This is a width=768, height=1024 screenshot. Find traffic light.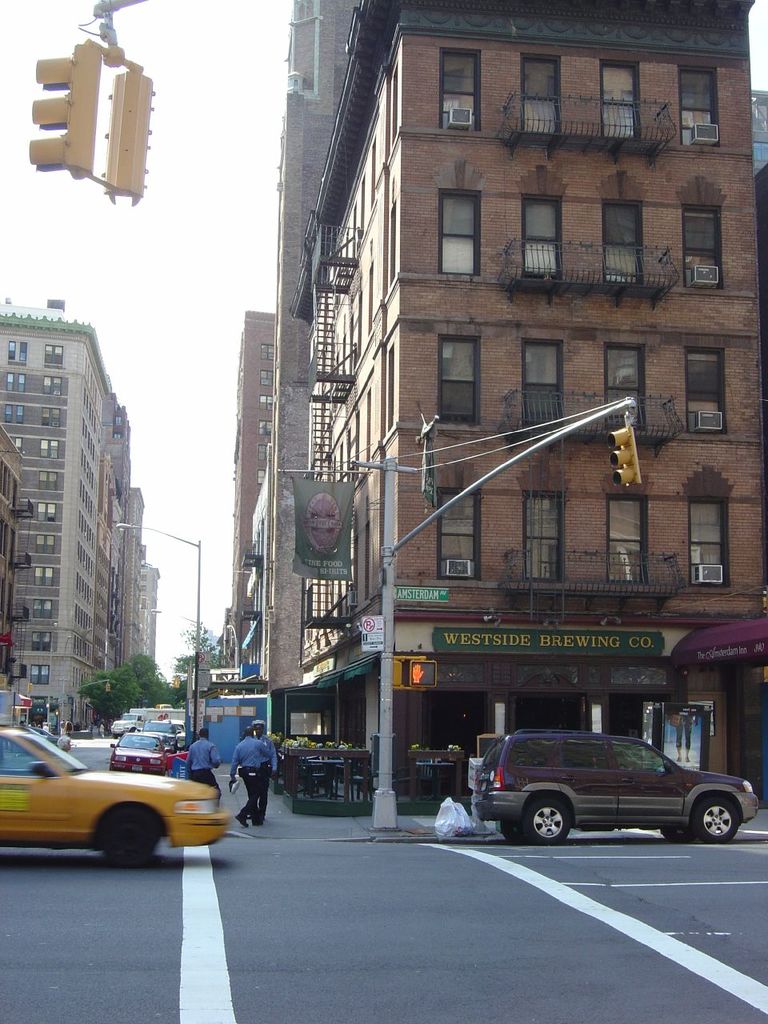
Bounding box: bbox=[28, 38, 107, 178].
